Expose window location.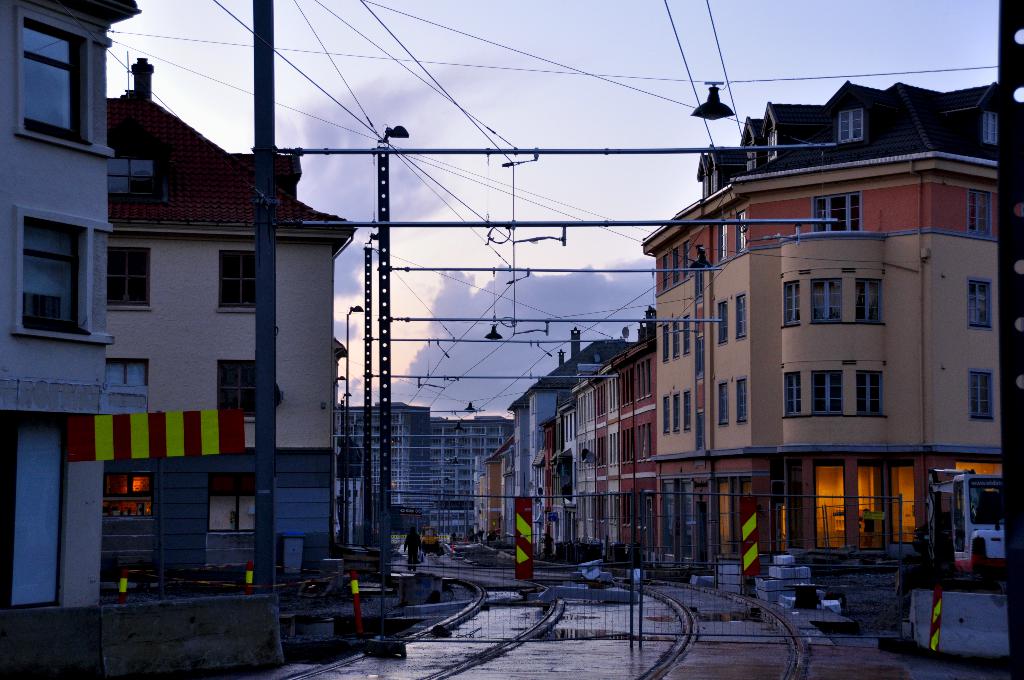
Exposed at 854, 371, 884, 411.
